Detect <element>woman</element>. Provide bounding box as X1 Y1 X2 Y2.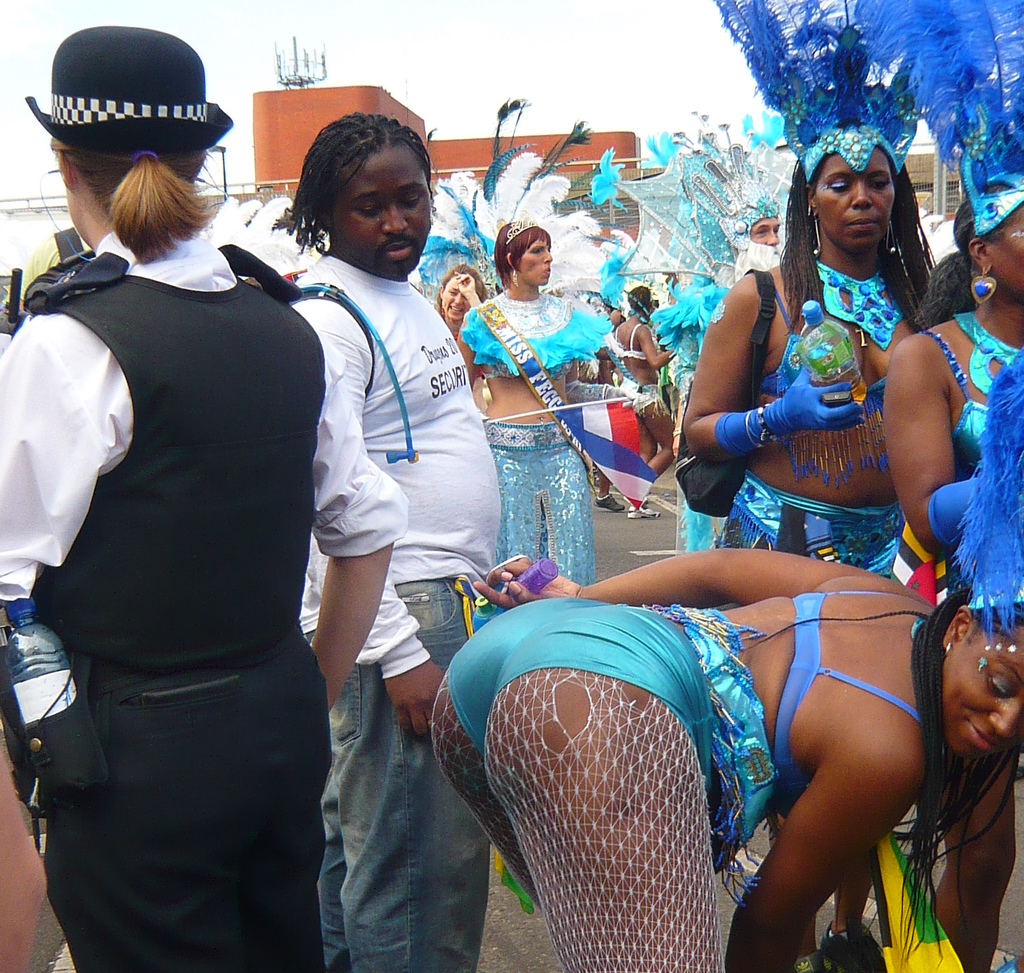
455 219 607 588.
